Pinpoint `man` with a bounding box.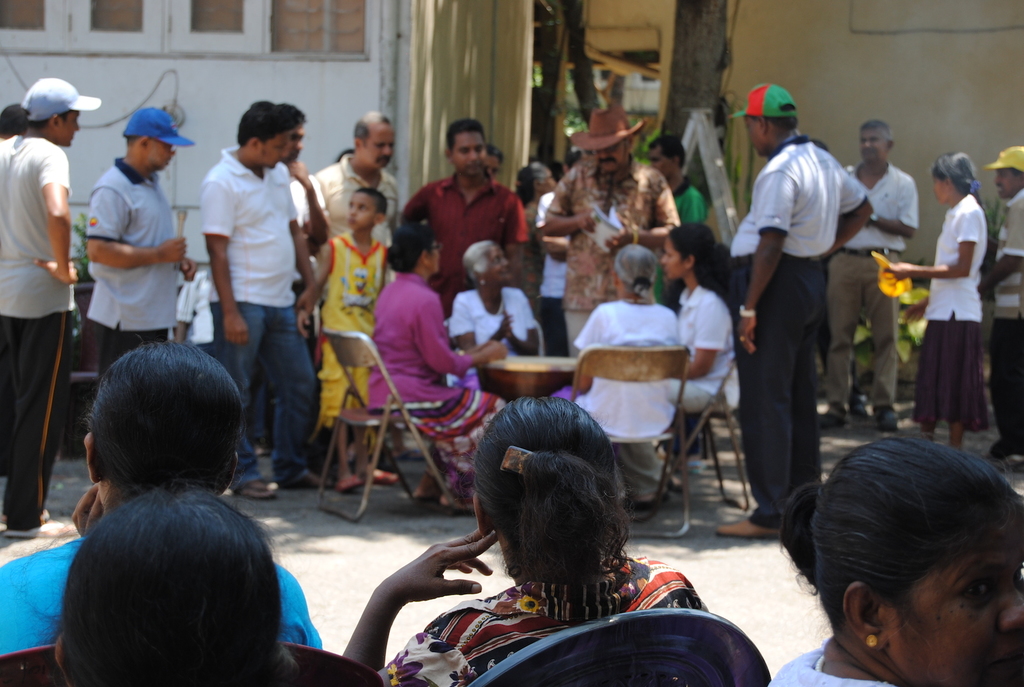
<bbox>387, 111, 532, 324</bbox>.
